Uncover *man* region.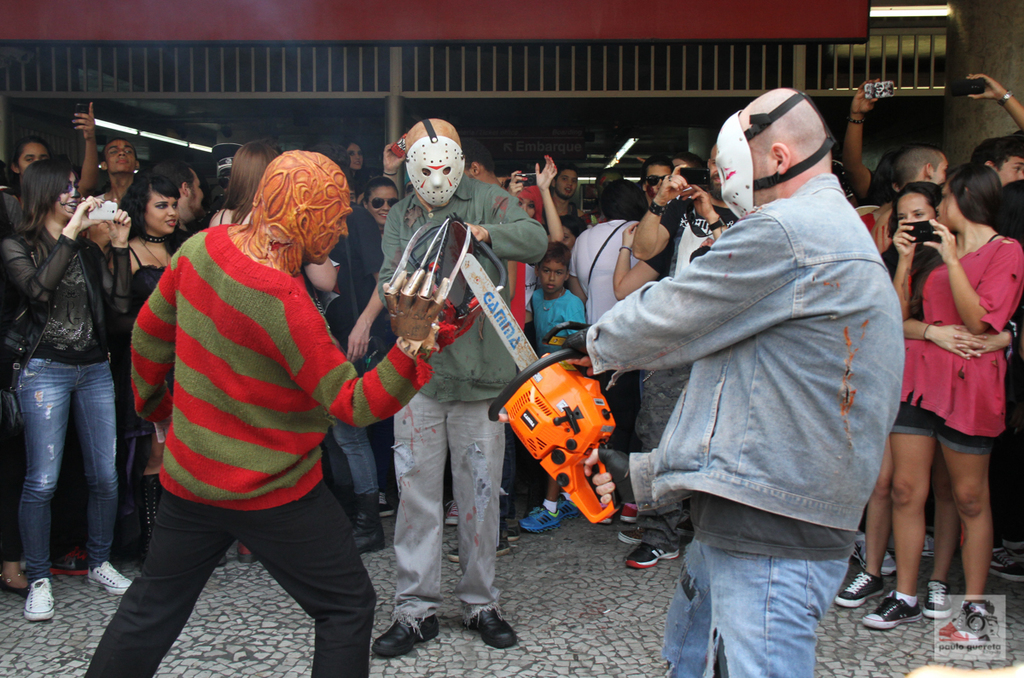
Uncovered: rect(624, 140, 742, 565).
